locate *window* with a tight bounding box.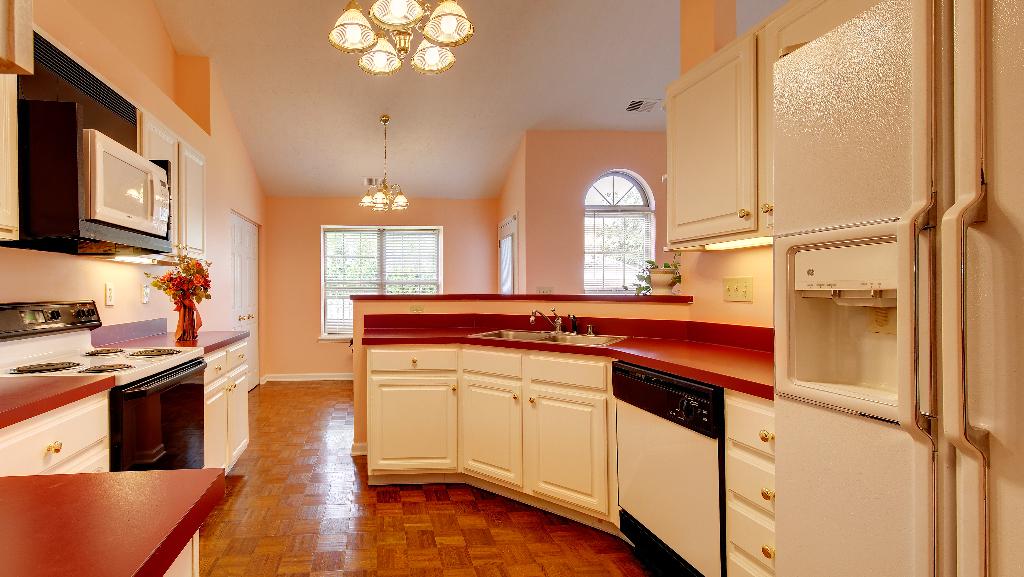
x1=317 y1=229 x2=440 y2=335.
